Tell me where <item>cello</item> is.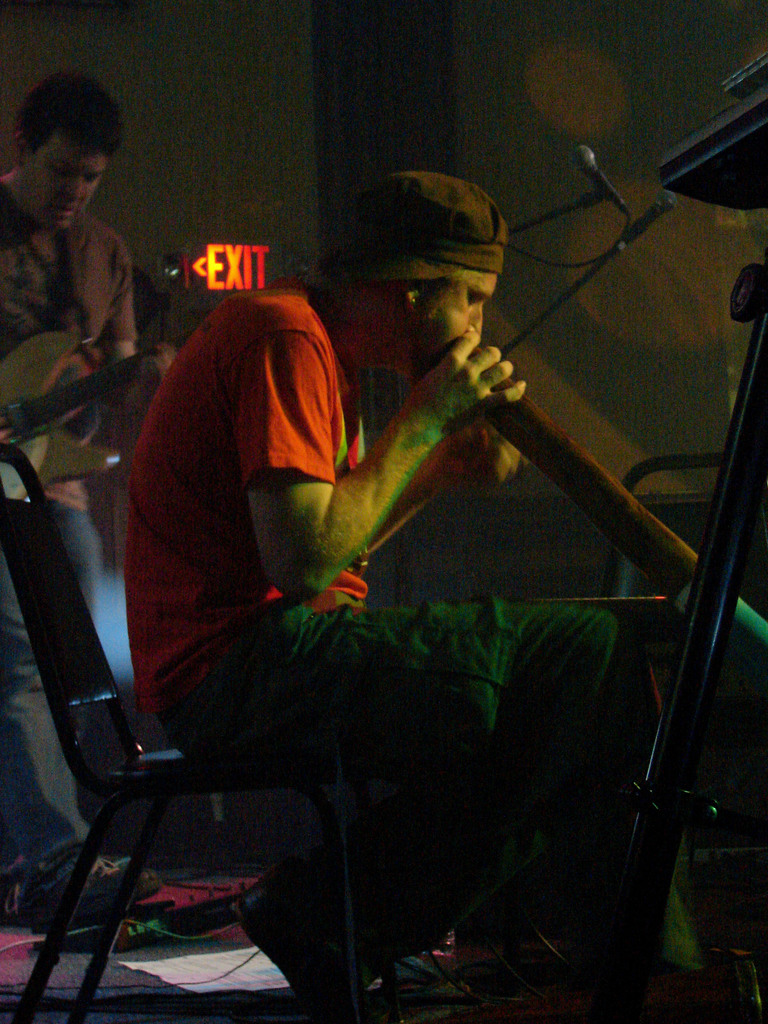
<item>cello</item> is at select_region(0, 323, 163, 509).
